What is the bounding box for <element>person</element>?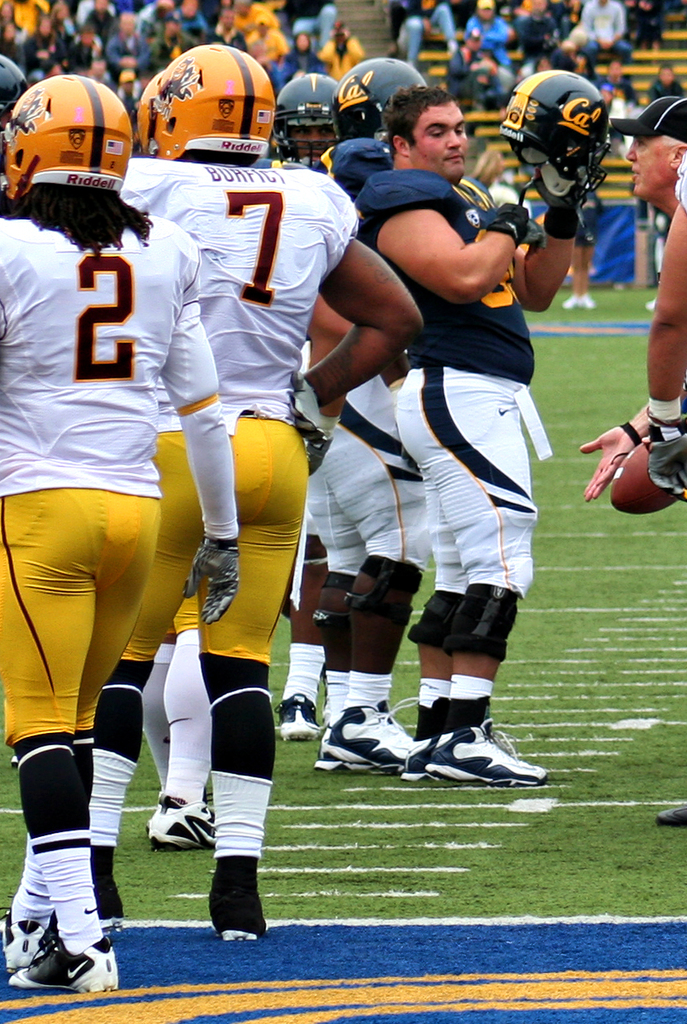
573:86:686:829.
